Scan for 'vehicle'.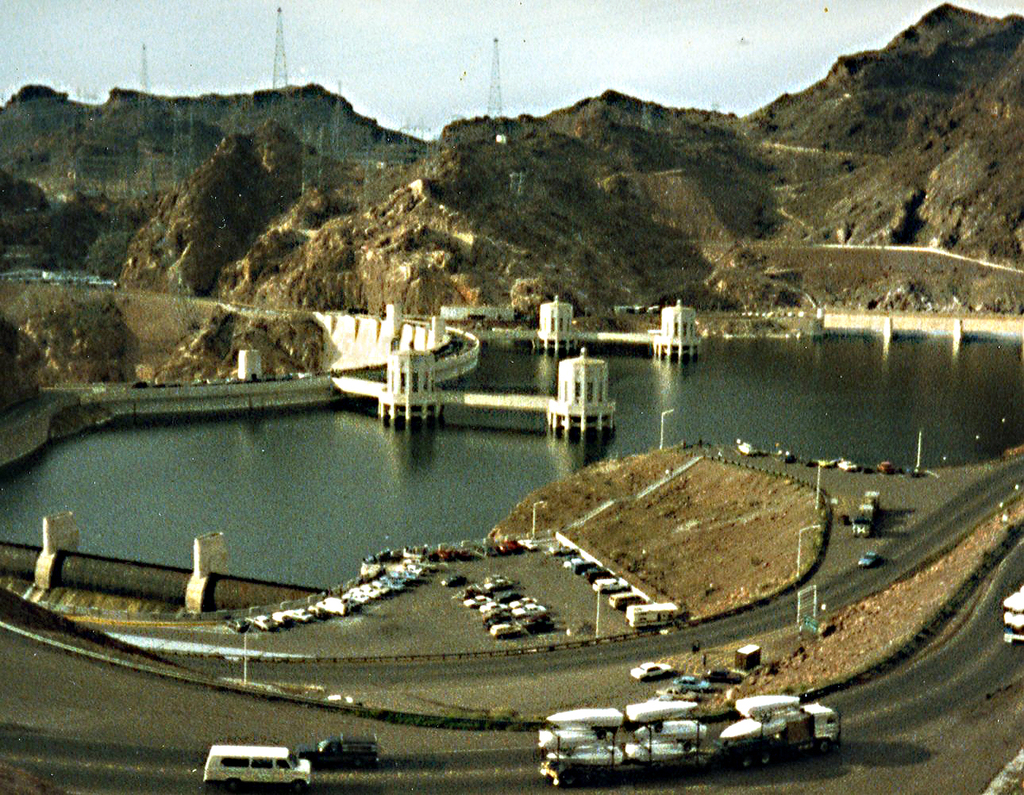
Scan result: bbox(1006, 579, 1023, 644).
